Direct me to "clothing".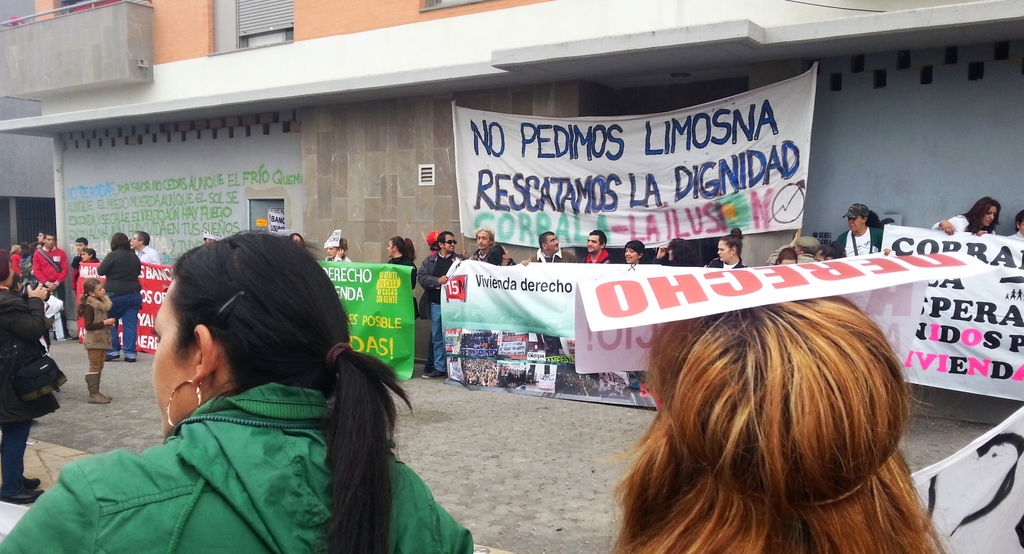
Direction: box=[586, 244, 608, 266].
